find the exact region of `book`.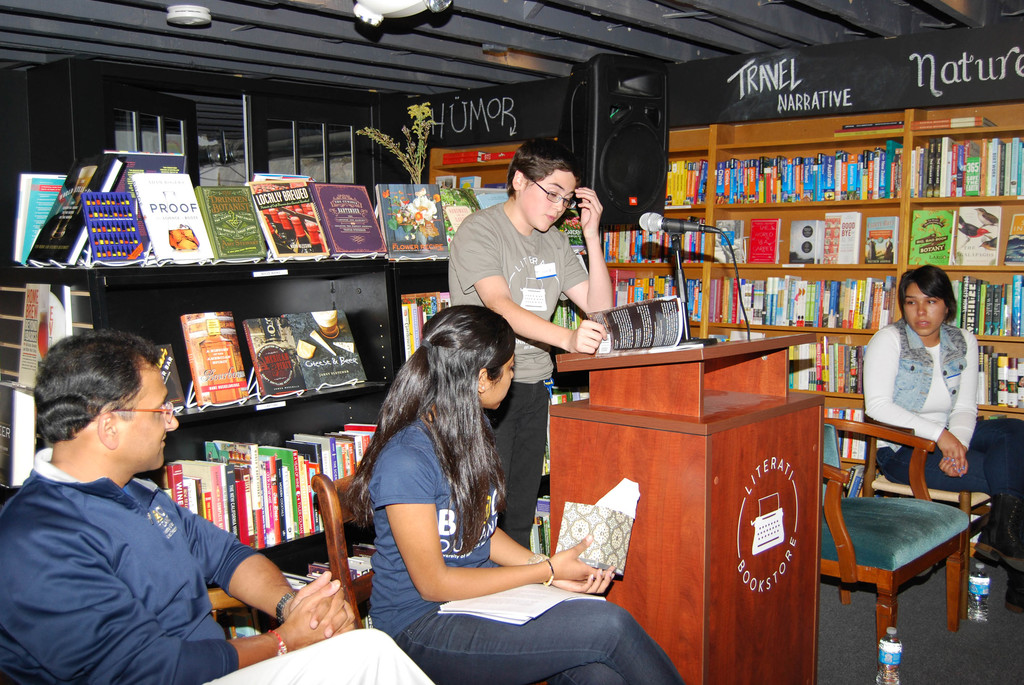
Exact region: region(1006, 209, 1023, 266).
